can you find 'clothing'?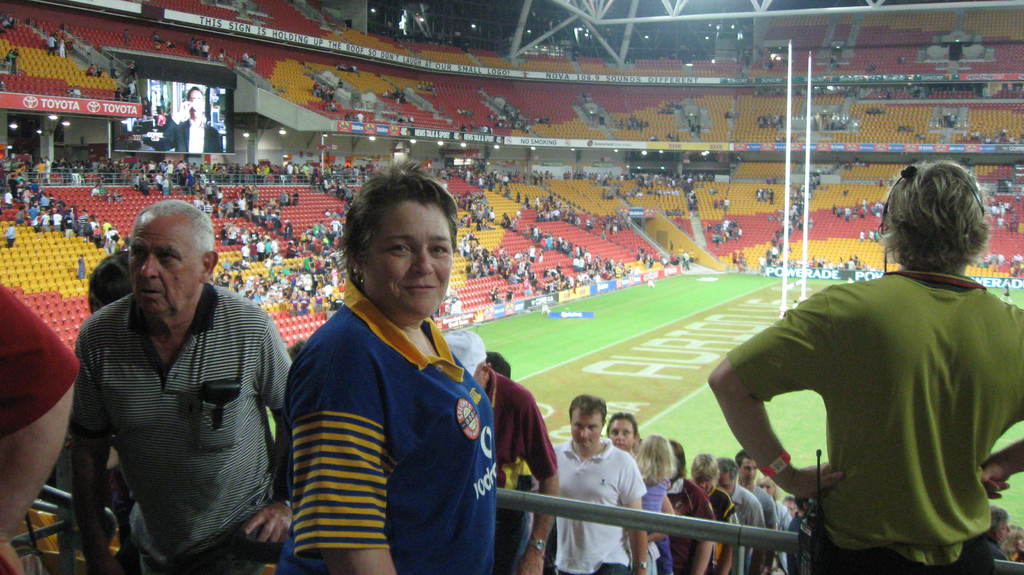
Yes, bounding box: x1=122, y1=29, x2=130, y2=43.
